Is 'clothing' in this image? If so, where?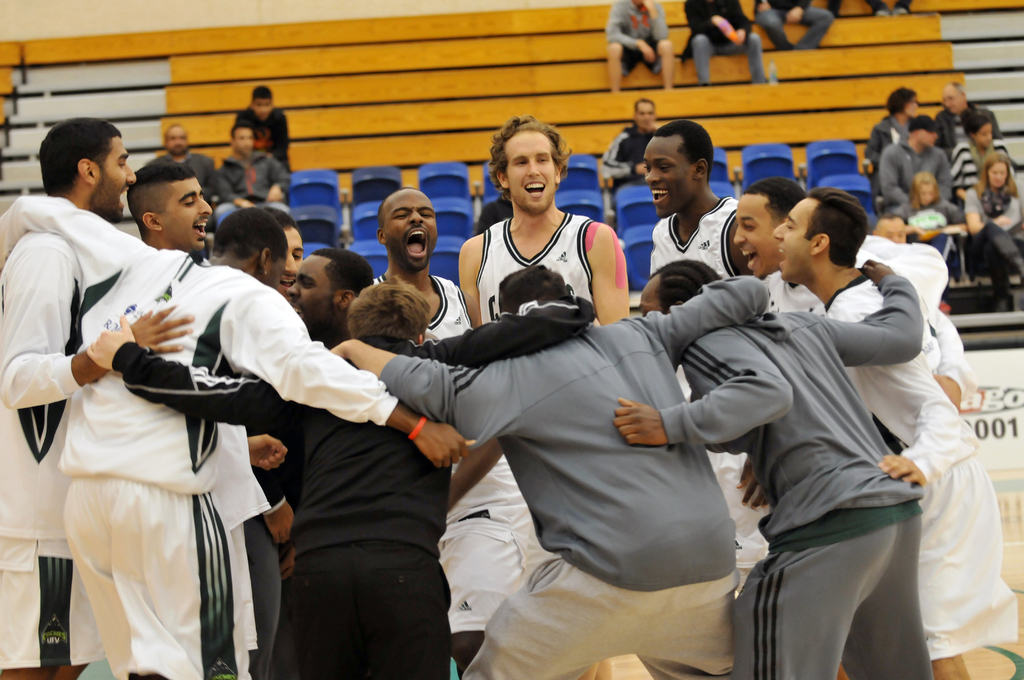
Yes, at BBox(232, 107, 294, 174).
